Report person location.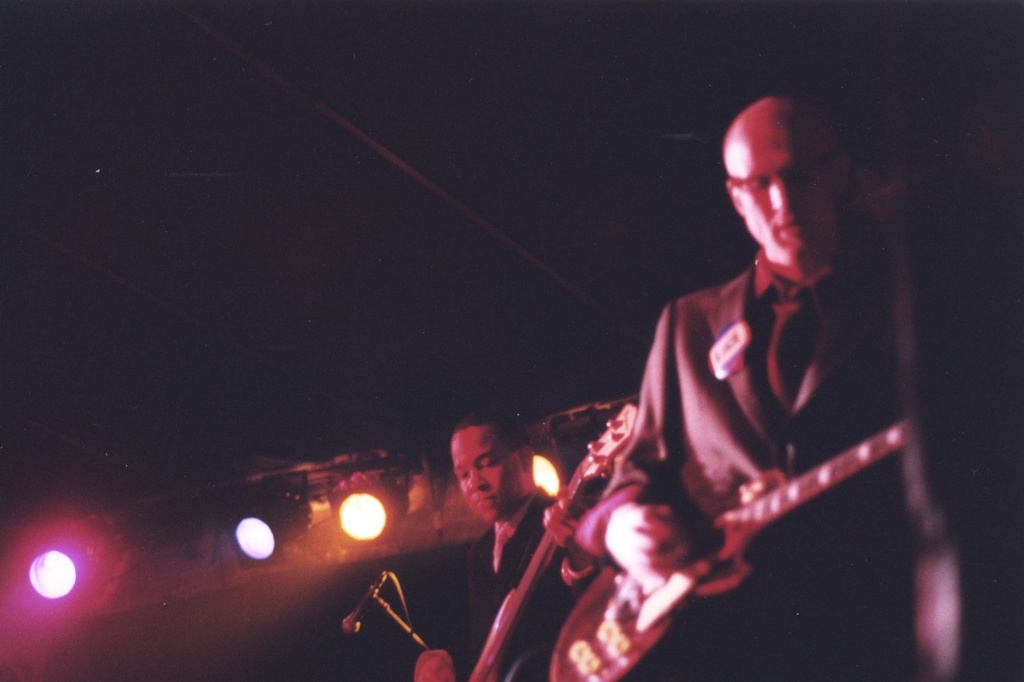
Report: detection(895, 220, 1023, 681).
